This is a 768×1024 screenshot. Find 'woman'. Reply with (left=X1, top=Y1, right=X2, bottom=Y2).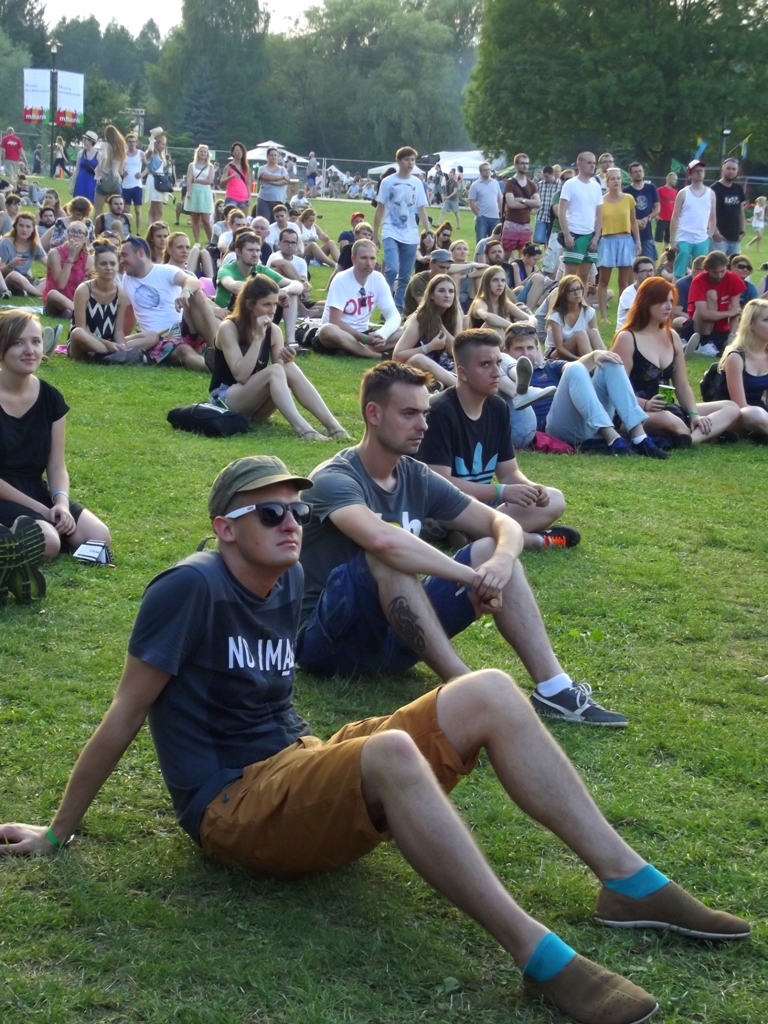
(left=68, top=237, right=162, bottom=364).
